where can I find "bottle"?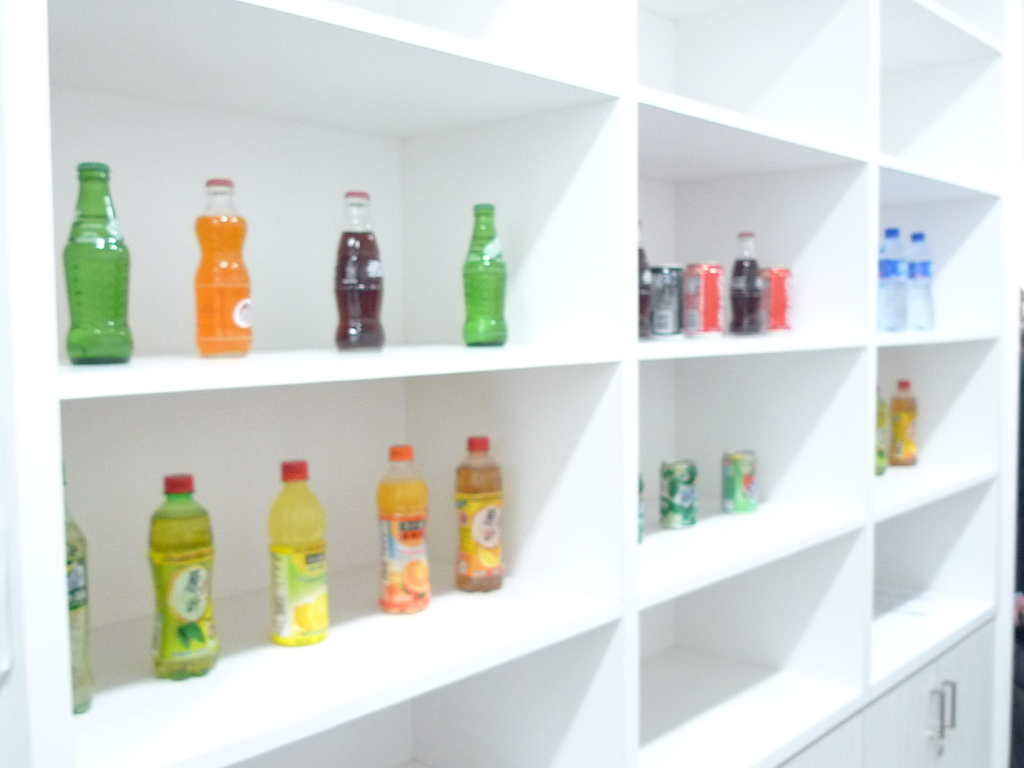
You can find it at {"left": 265, "top": 457, "right": 334, "bottom": 650}.
